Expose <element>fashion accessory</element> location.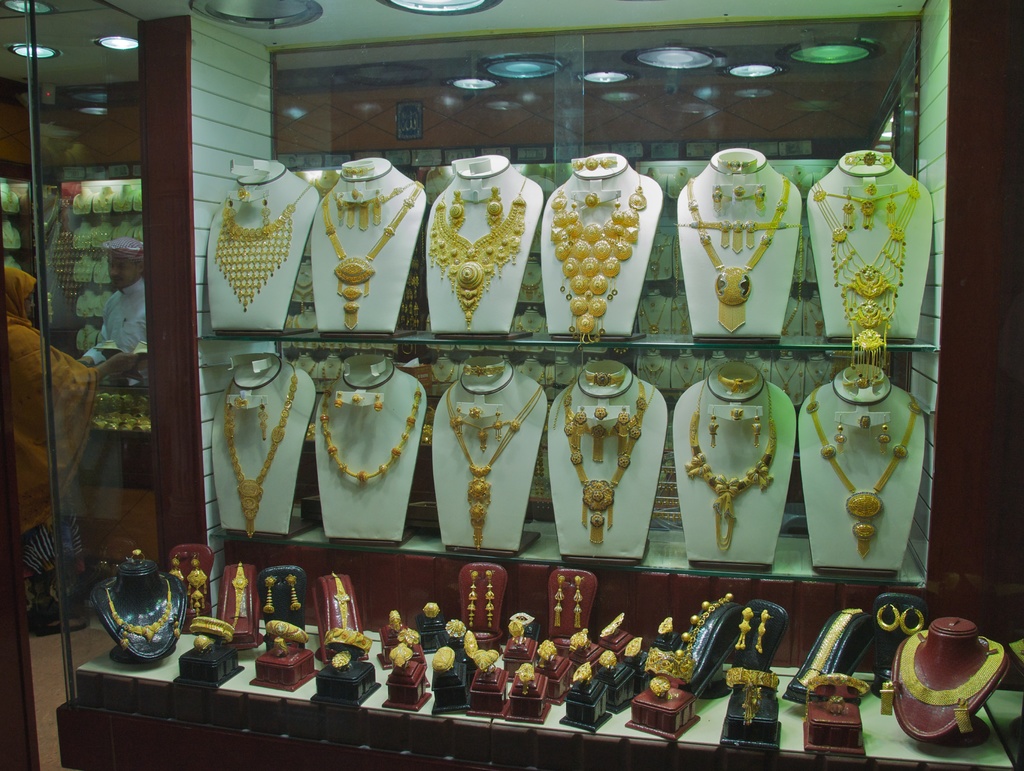
Exposed at Rect(754, 184, 767, 213).
